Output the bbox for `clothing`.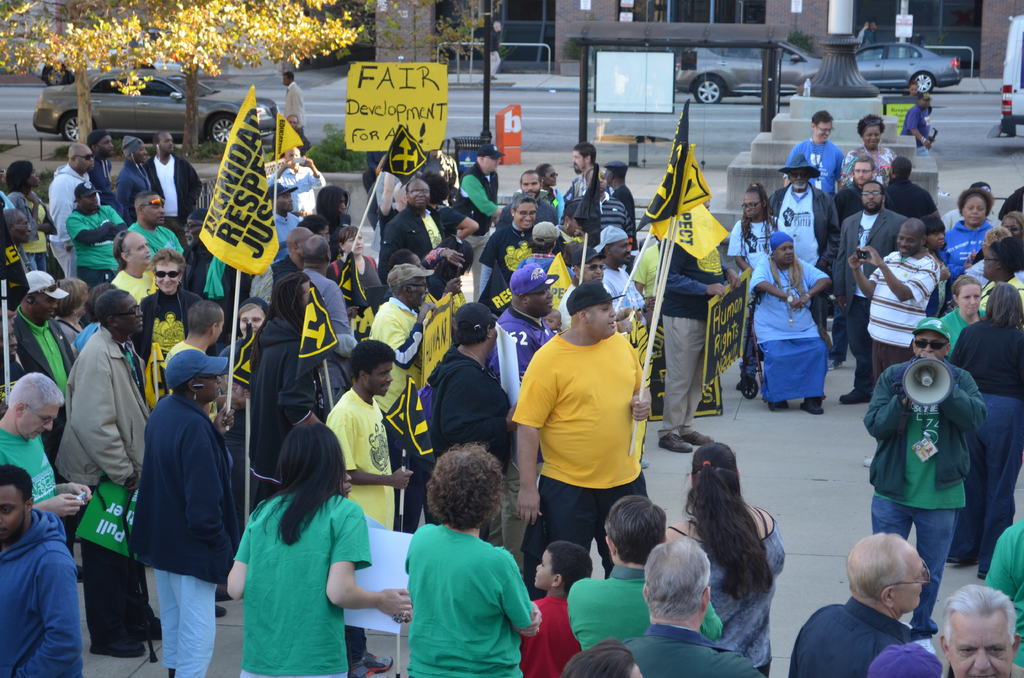
19 298 158 653.
